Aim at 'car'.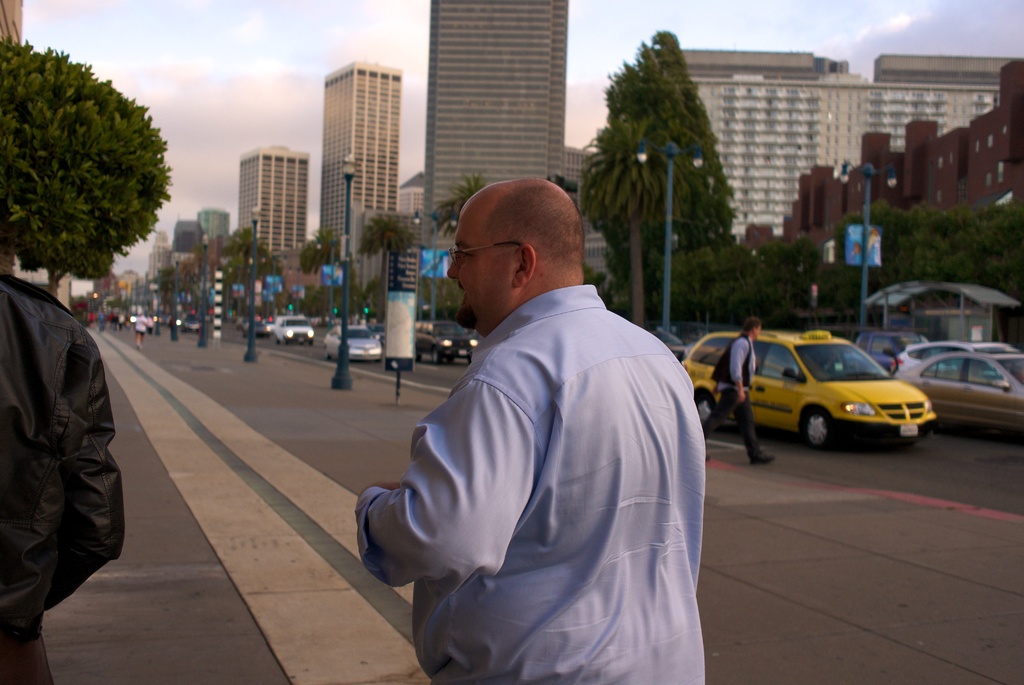
Aimed at locate(705, 326, 943, 459).
